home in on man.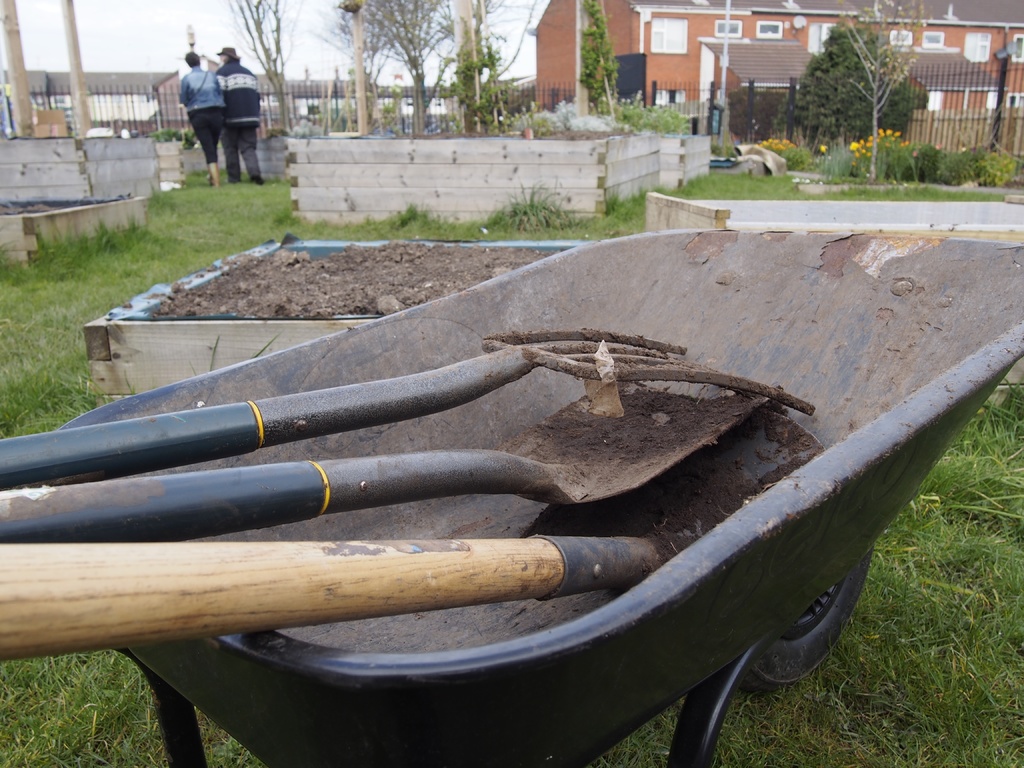
Homed in at crop(214, 45, 260, 179).
